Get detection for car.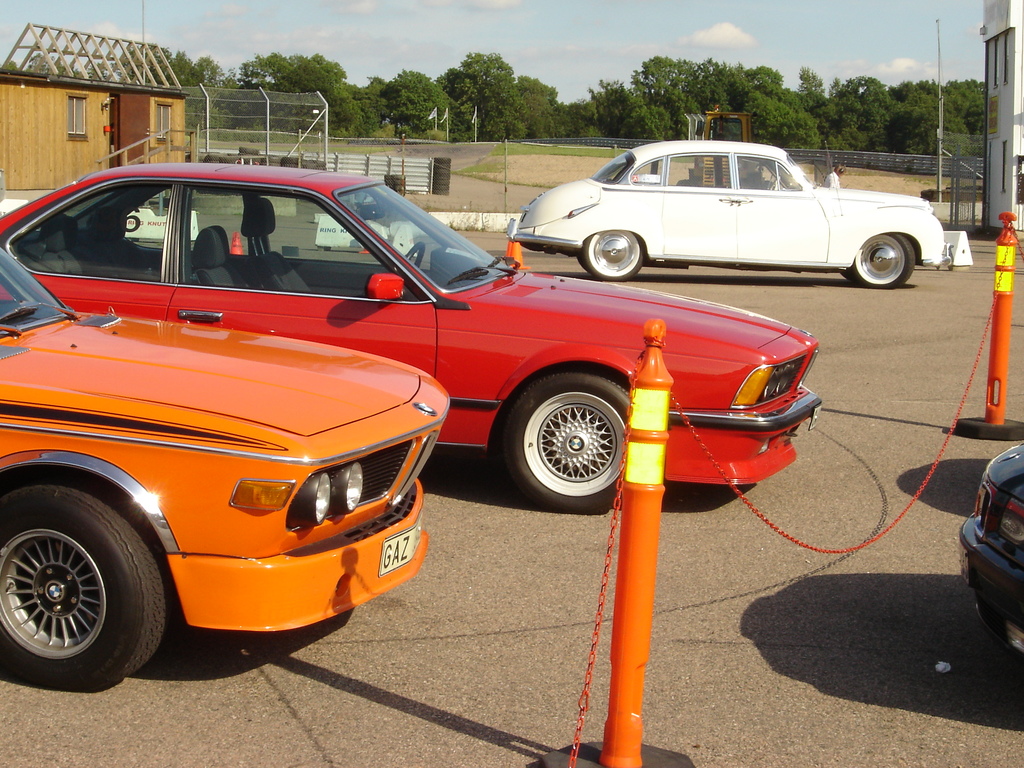
Detection: pyautogui.locateOnScreen(0, 163, 822, 518).
